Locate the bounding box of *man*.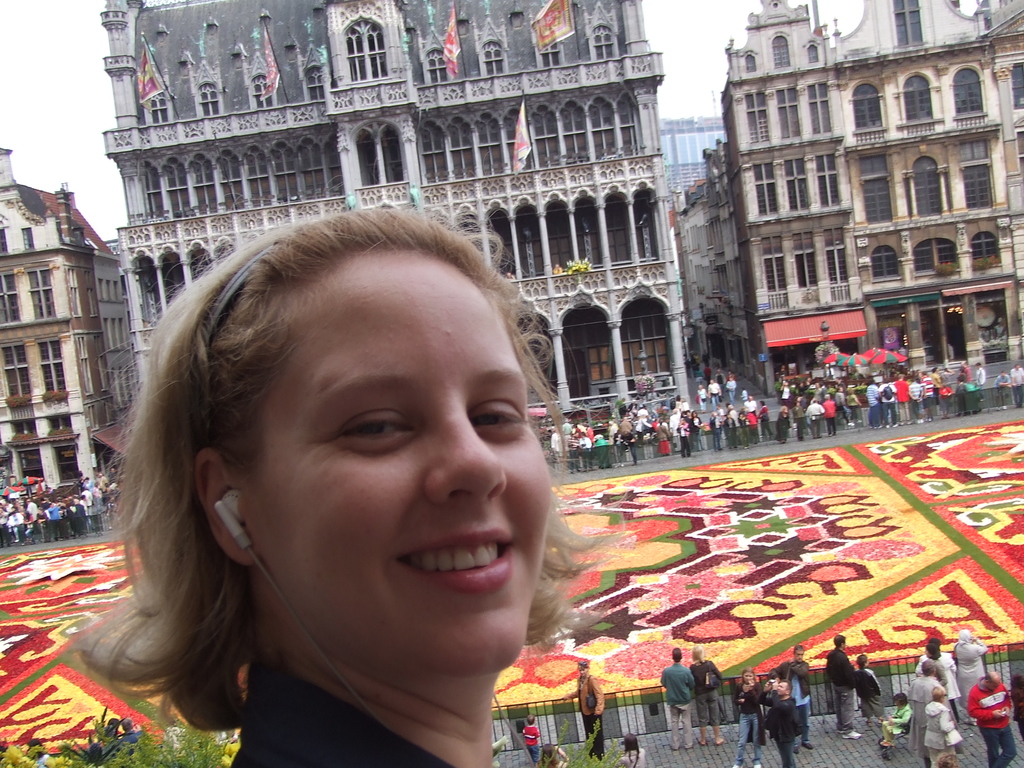
Bounding box: x1=42, y1=193, x2=667, y2=762.
